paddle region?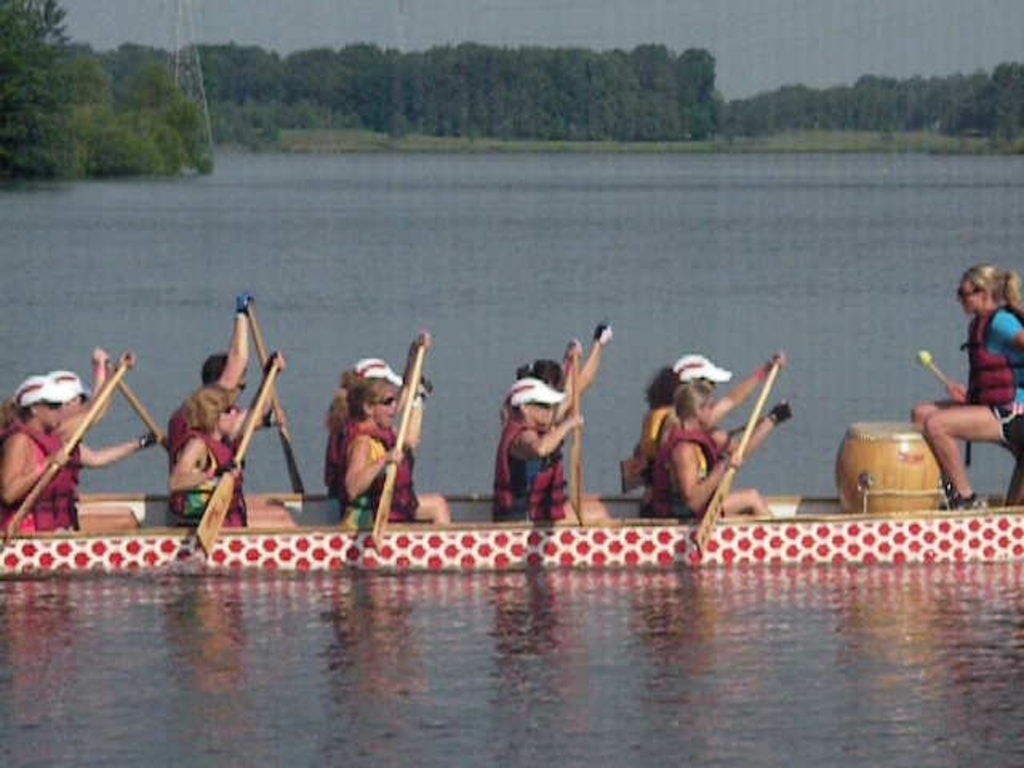
crop(365, 334, 435, 531)
